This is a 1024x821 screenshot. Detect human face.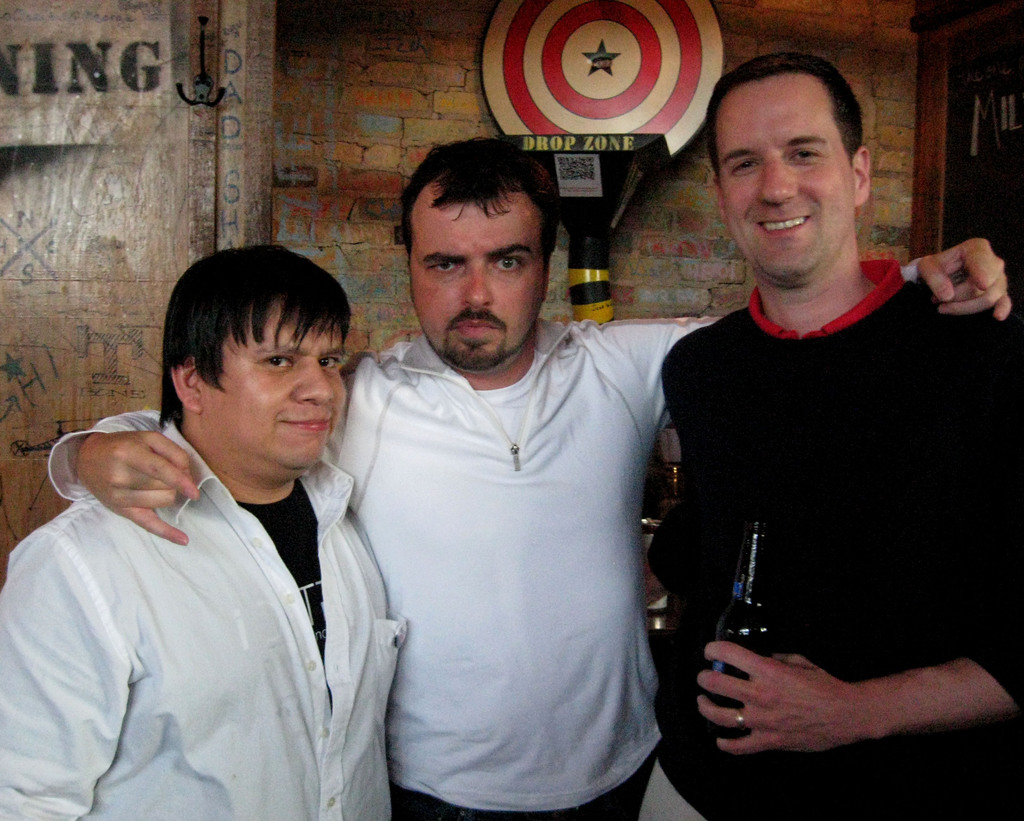
[left=717, top=78, right=852, bottom=277].
